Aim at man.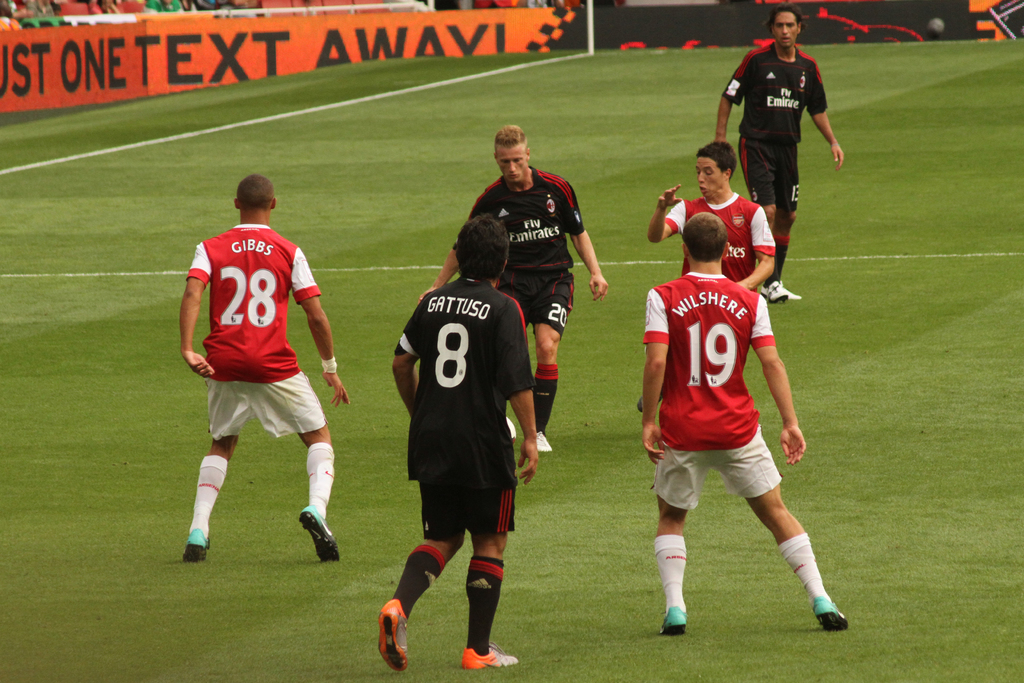
Aimed at pyautogui.locateOnScreen(375, 213, 536, 668).
